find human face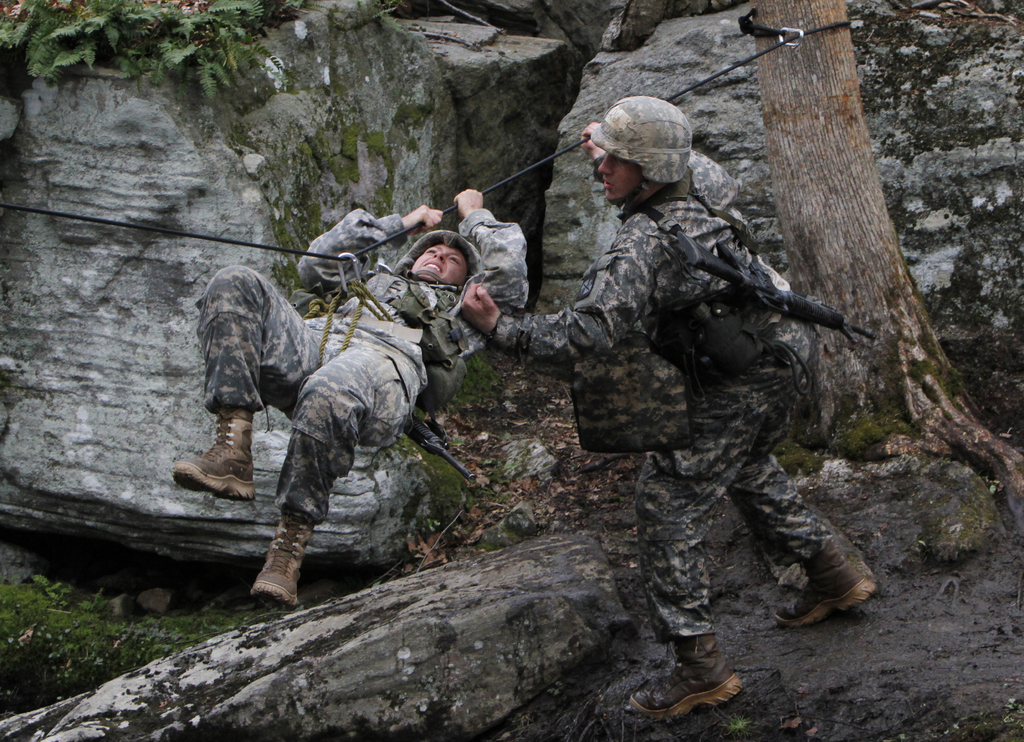
[595,146,640,207]
